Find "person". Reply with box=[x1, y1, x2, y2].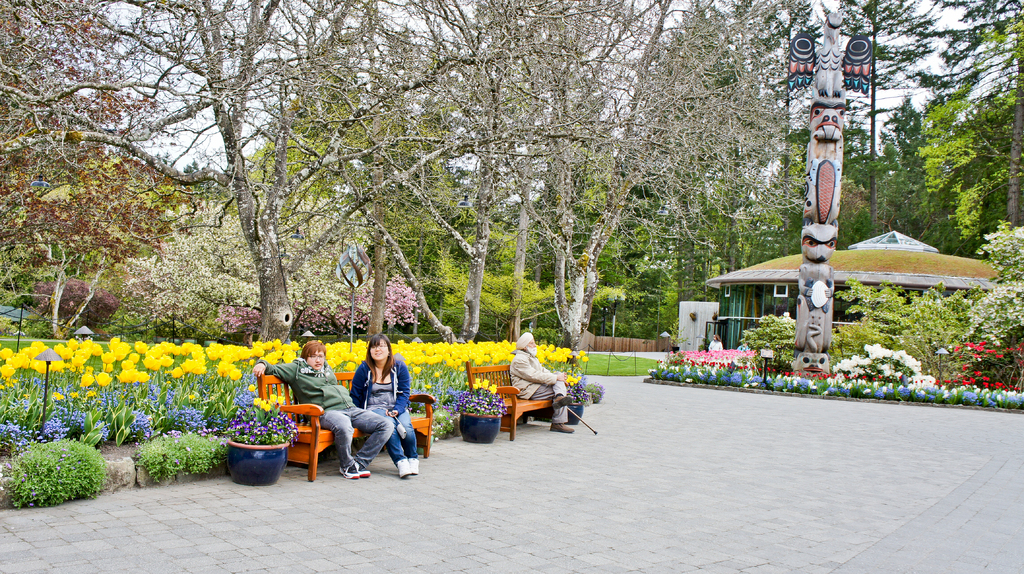
box=[253, 342, 396, 482].
